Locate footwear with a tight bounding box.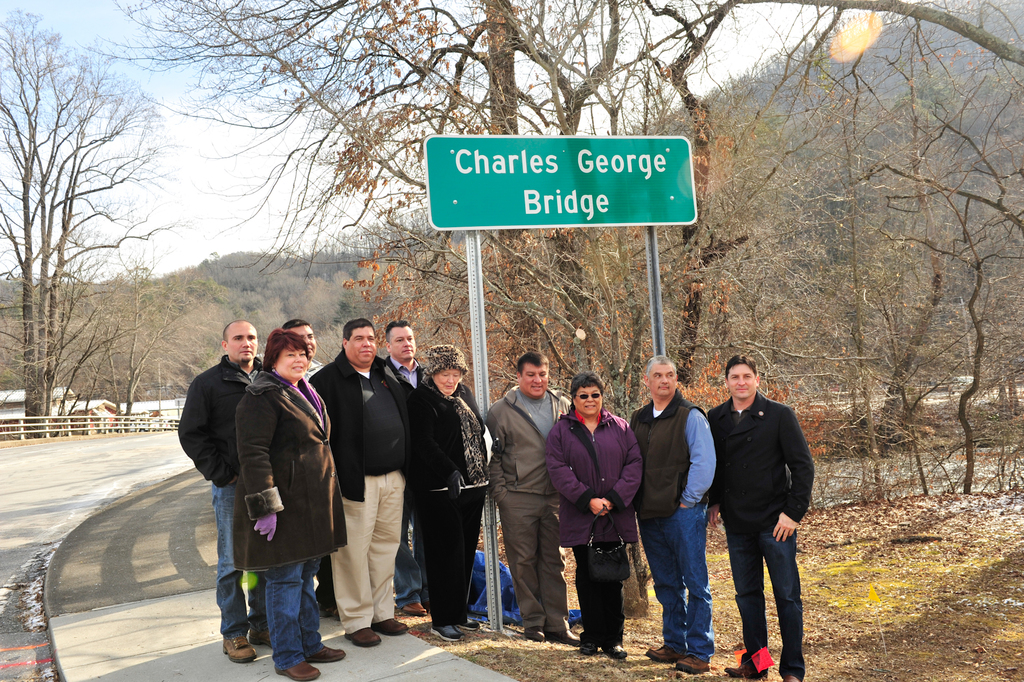
385,620,405,635.
